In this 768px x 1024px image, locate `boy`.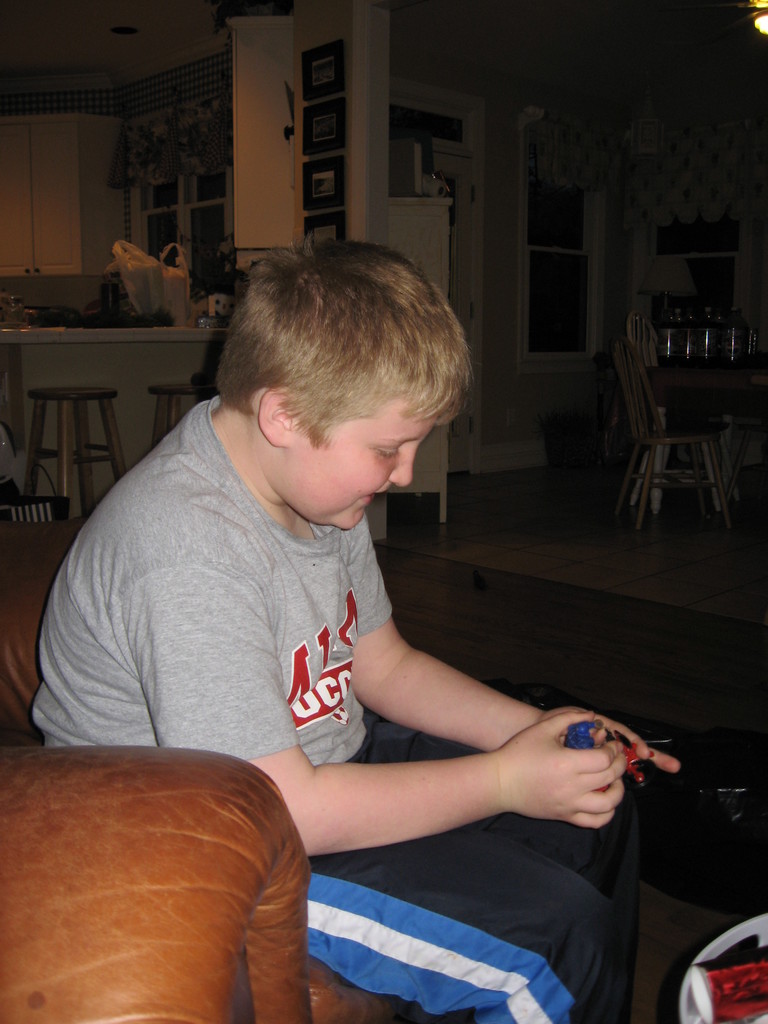
Bounding box: <box>35,237,681,1023</box>.
